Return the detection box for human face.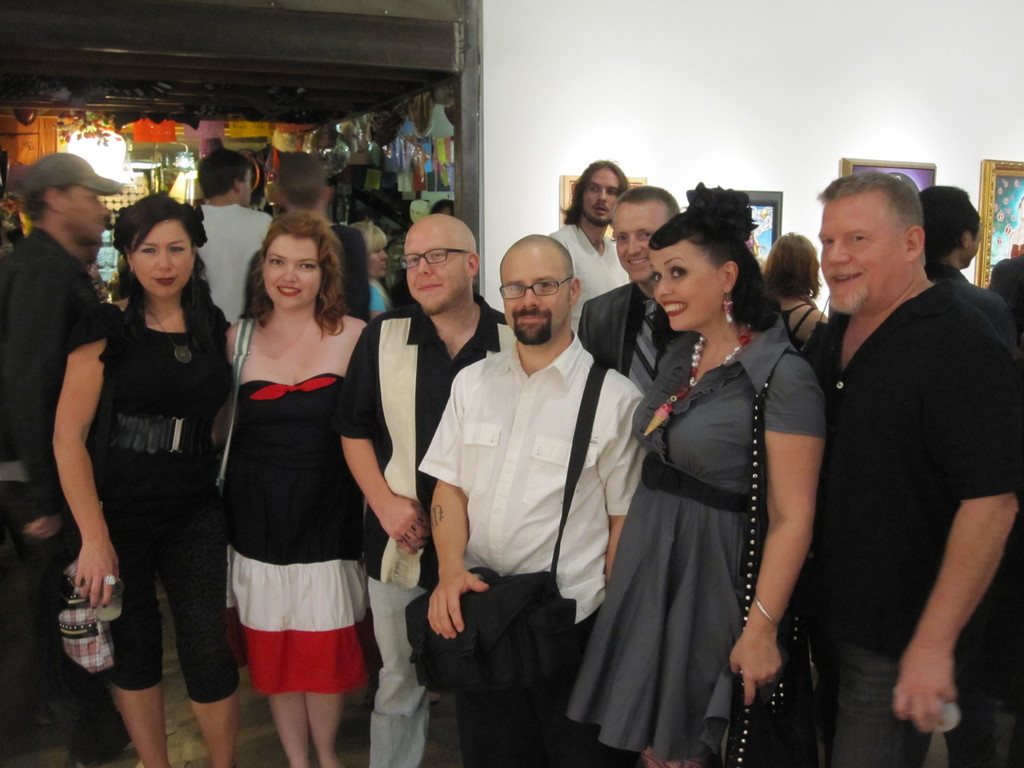
BBox(584, 159, 620, 222).
